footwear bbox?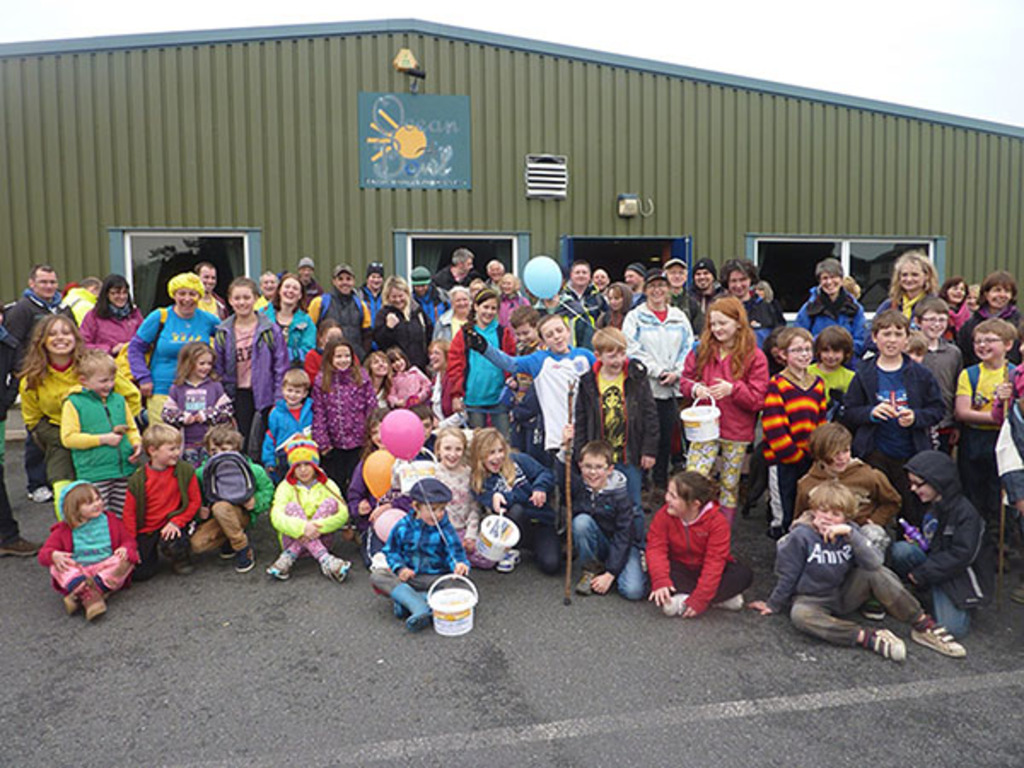
BBox(386, 594, 427, 618)
